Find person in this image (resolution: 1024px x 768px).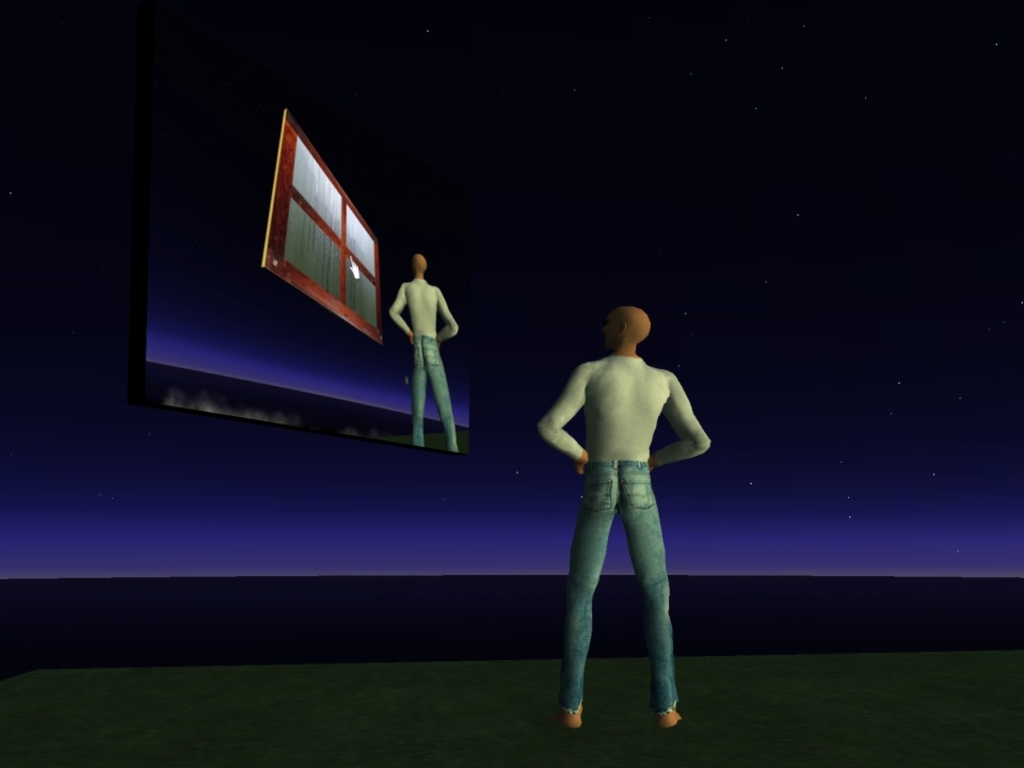
{"x1": 384, "y1": 237, "x2": 448, "y2": 438}.
